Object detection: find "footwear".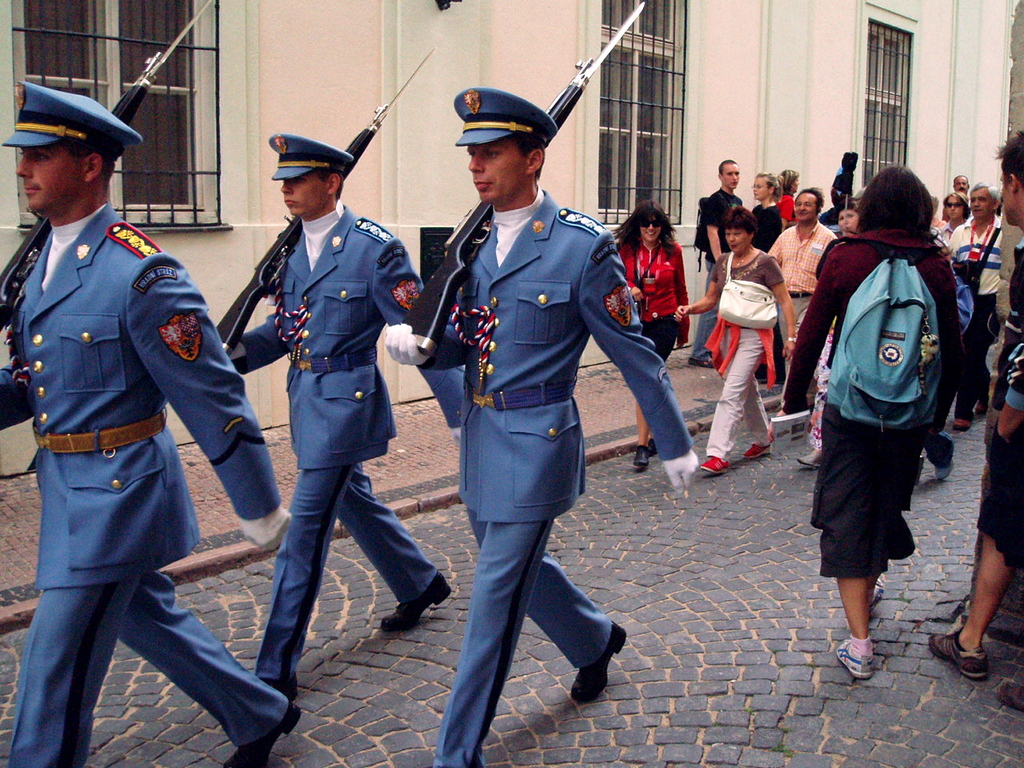
(x1=870, y1=579, x2=884, y2=613).
